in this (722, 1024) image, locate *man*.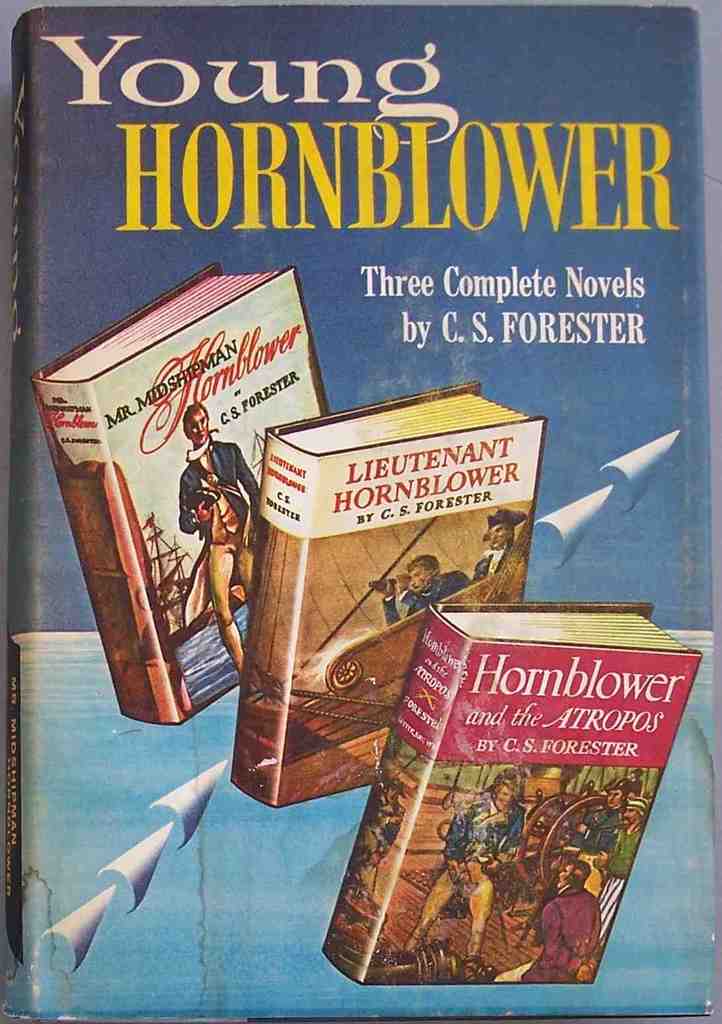
Bounding box: 370,550,469,634.
